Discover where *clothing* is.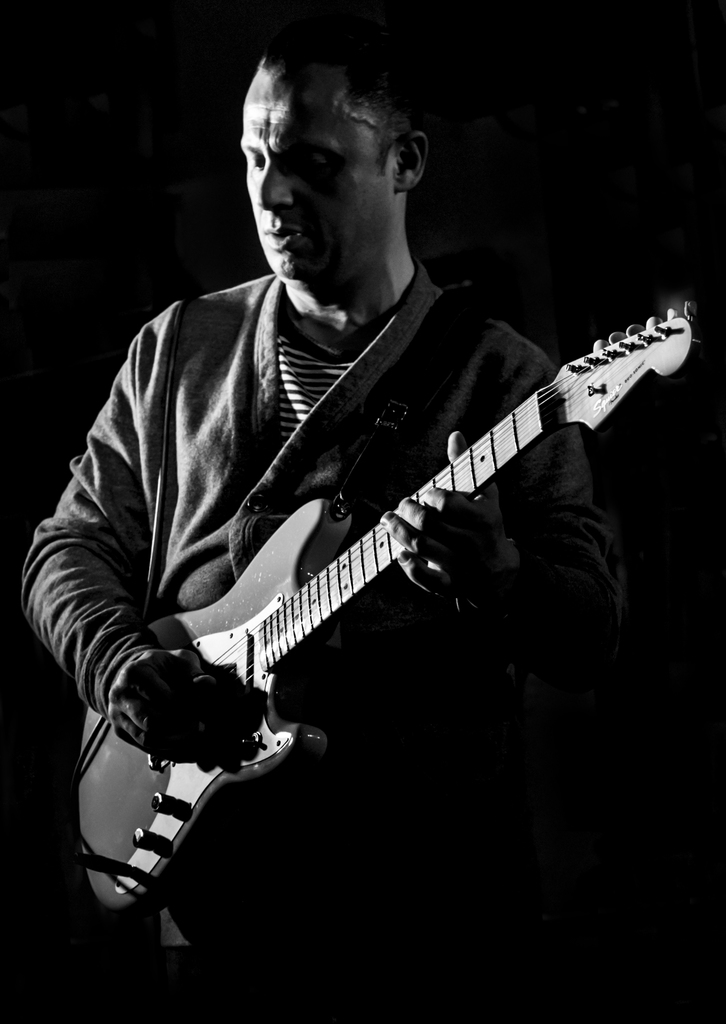
Discovered at region(95, 156, 674, 867).
